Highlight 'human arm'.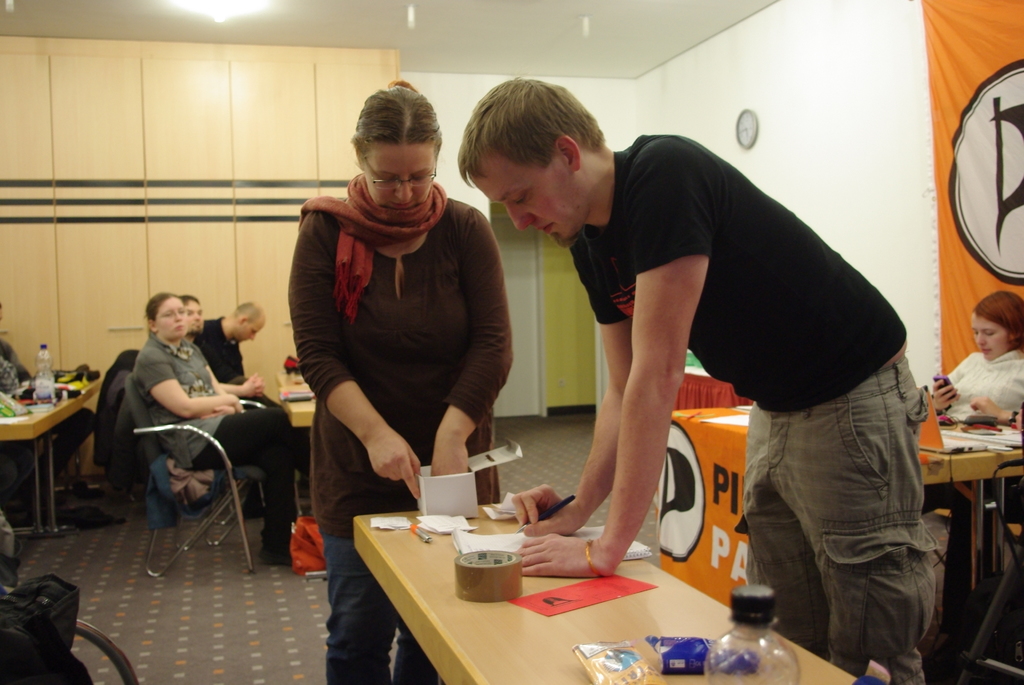
Highlighted region: <region>965, 389, 1023, 425</region>.
